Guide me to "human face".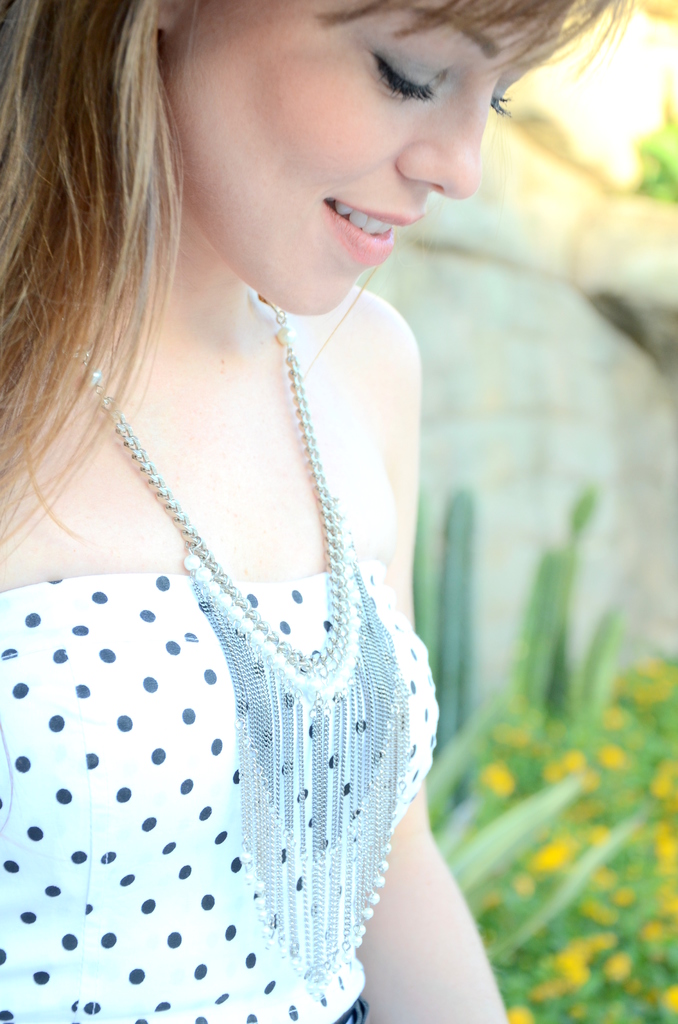
Guidance: 163:0:576:316.
